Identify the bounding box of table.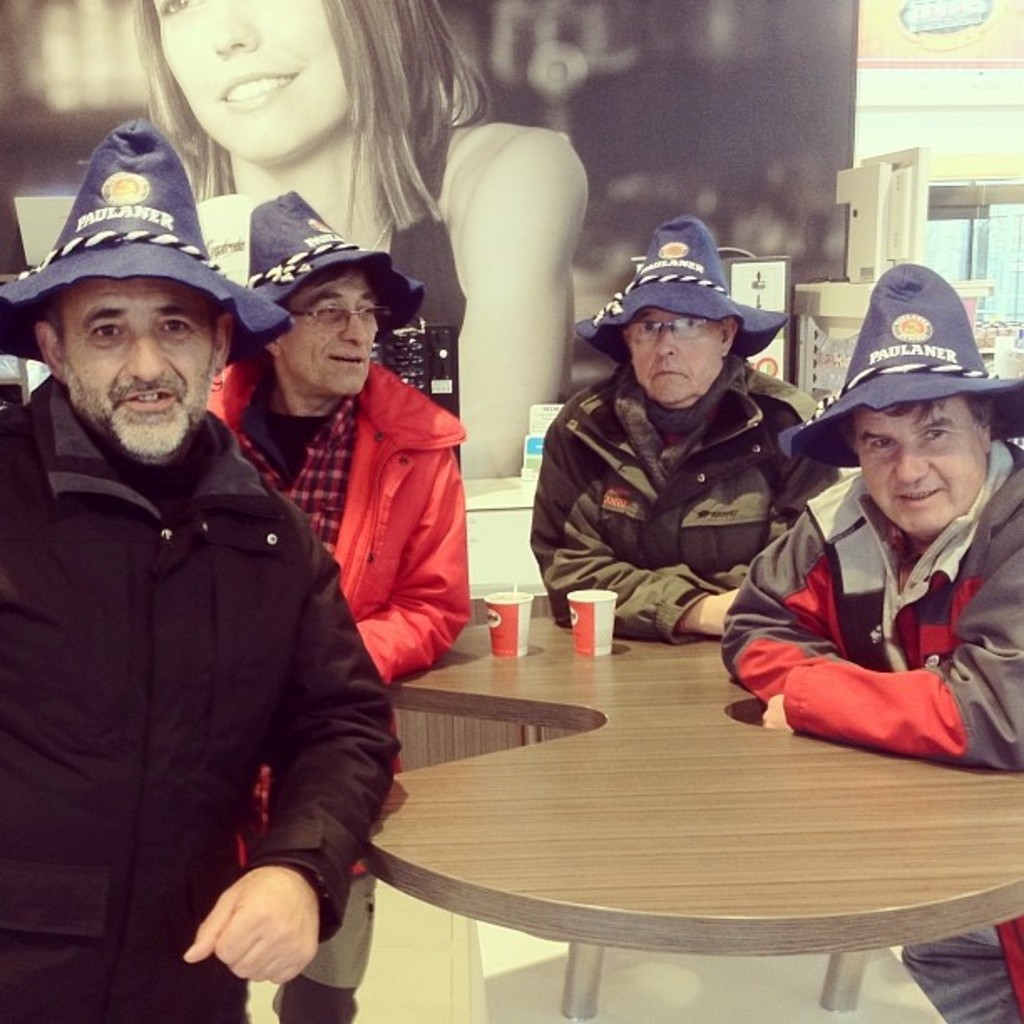
locate(182, 447, 964, 1009).
